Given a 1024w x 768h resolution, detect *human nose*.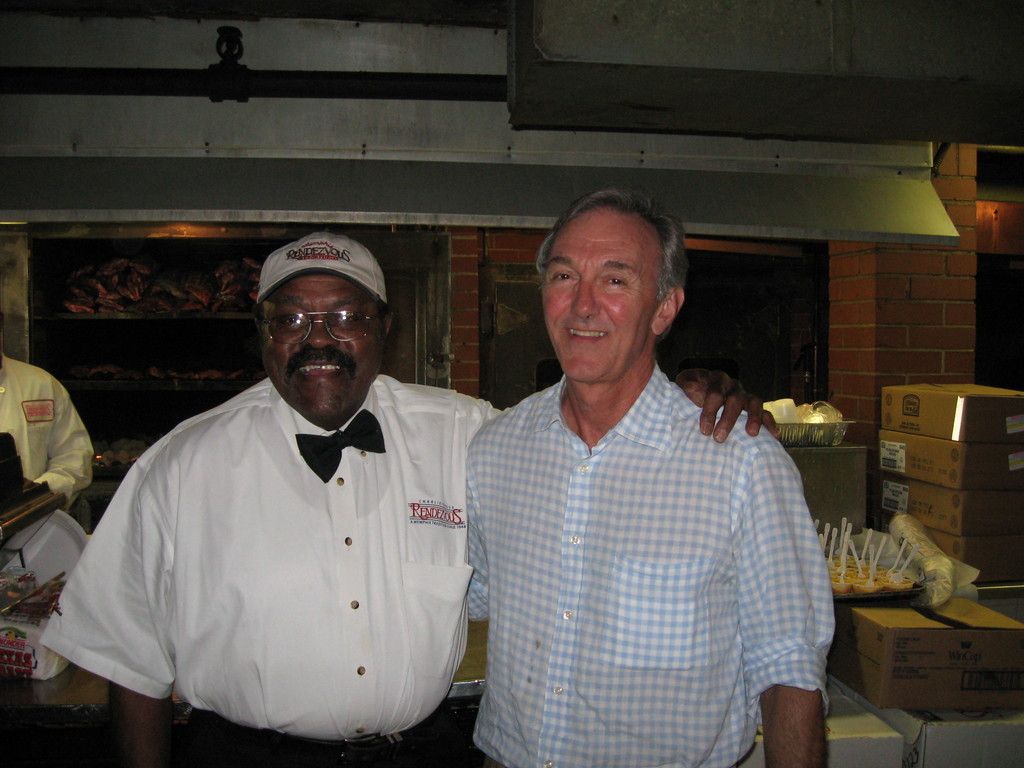
[303,320,342,351].
